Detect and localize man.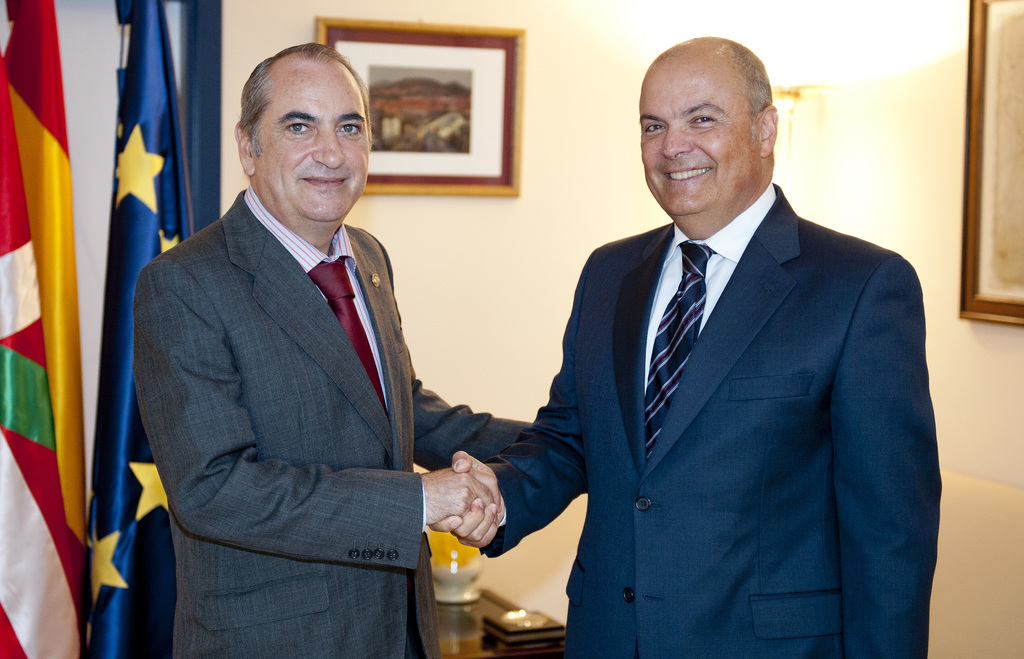
Localized at x1=433 y1=31 x2=936 y2=658.
